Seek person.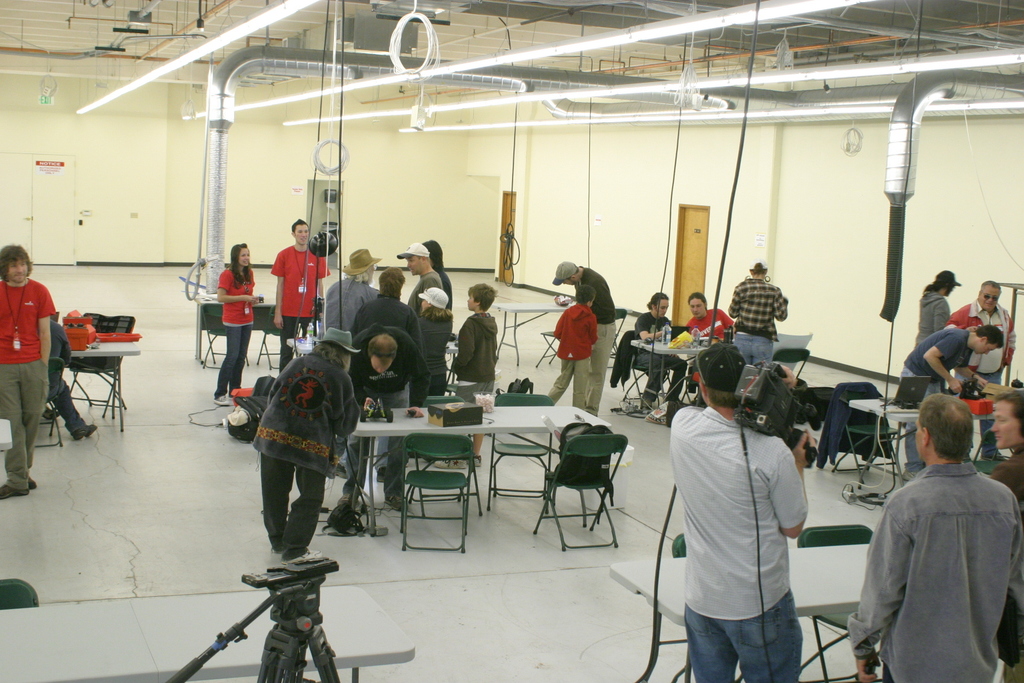
box(726, 261, 791, 343).
